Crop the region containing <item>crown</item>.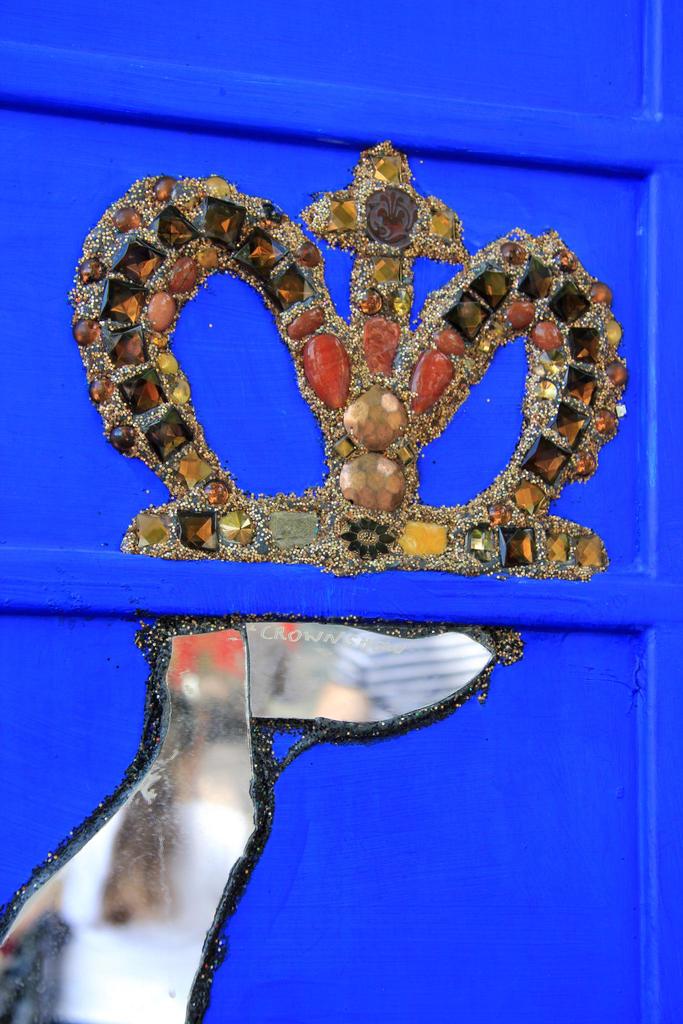
Crop region: bbox=(75, 141, 625, 575).
